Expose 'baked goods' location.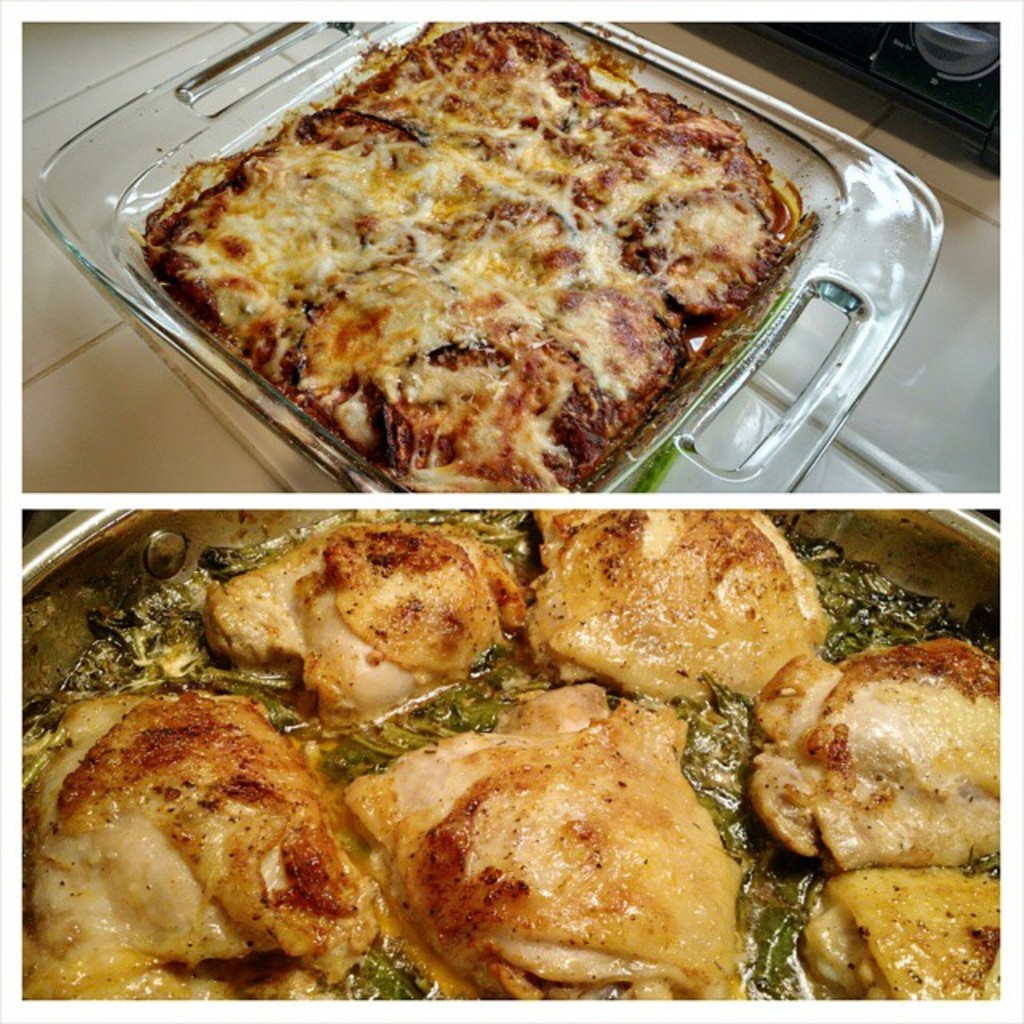
Exposed at <region>322, 666, 754, 1022</region>.
